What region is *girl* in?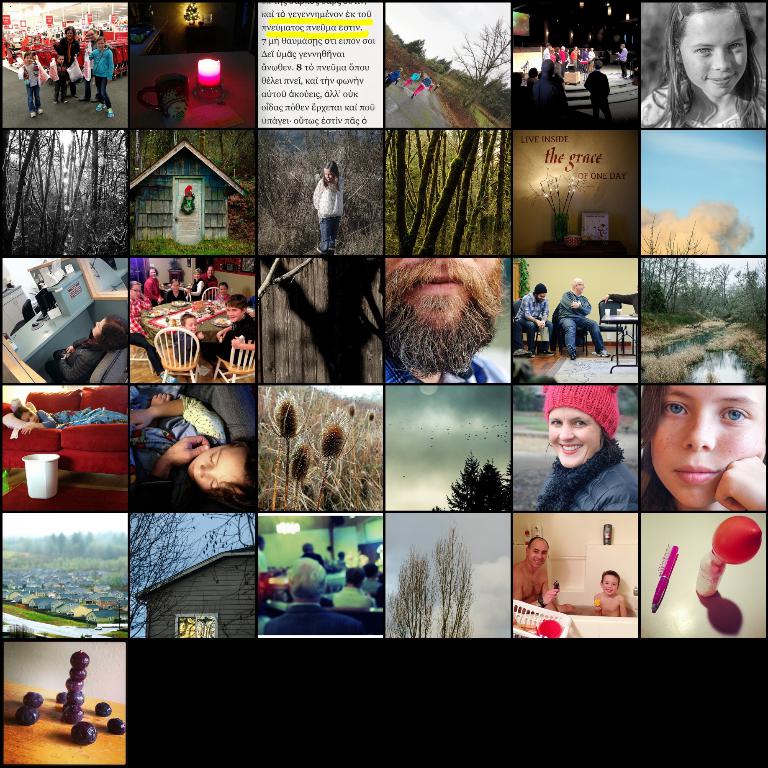
[638, 384, 766, 510].
